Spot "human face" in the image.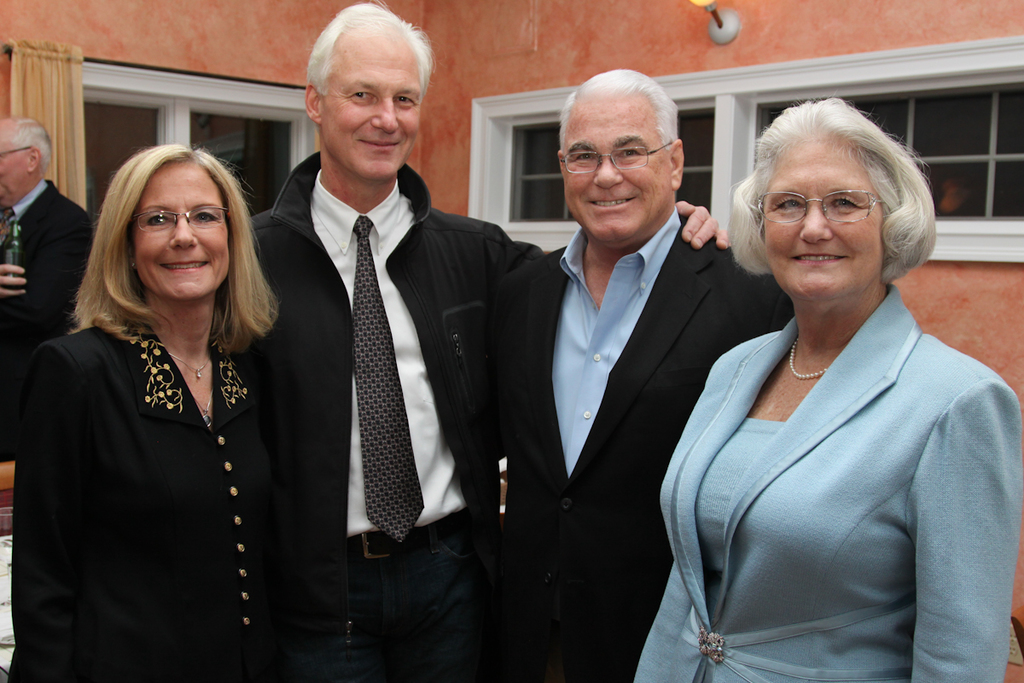
"human face" found at box=[755, 139, 877, 307].
